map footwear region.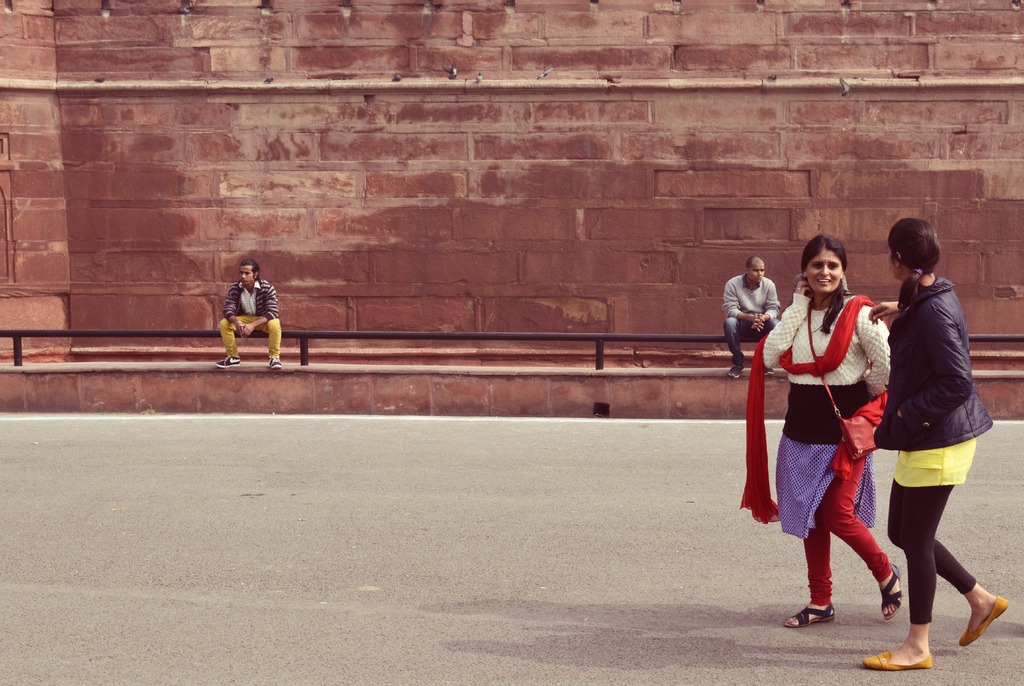
Mapped to rect(783, 596, 843, 625).
